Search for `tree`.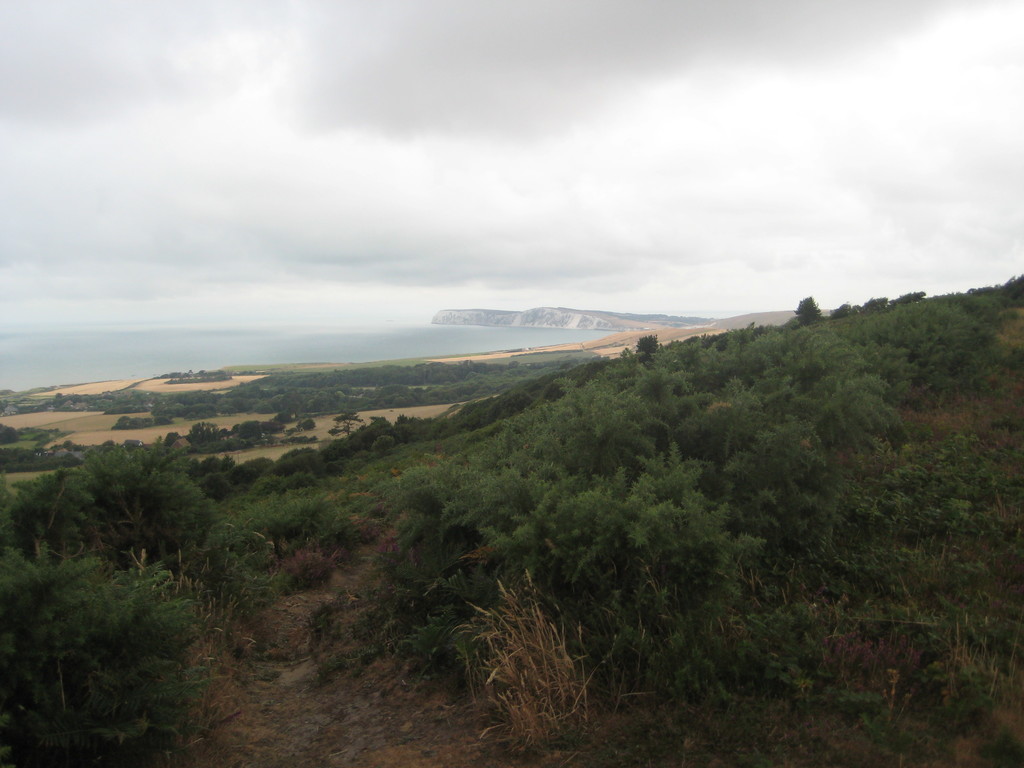
Found at [left=197, top=412, right=214, bottom=431].
